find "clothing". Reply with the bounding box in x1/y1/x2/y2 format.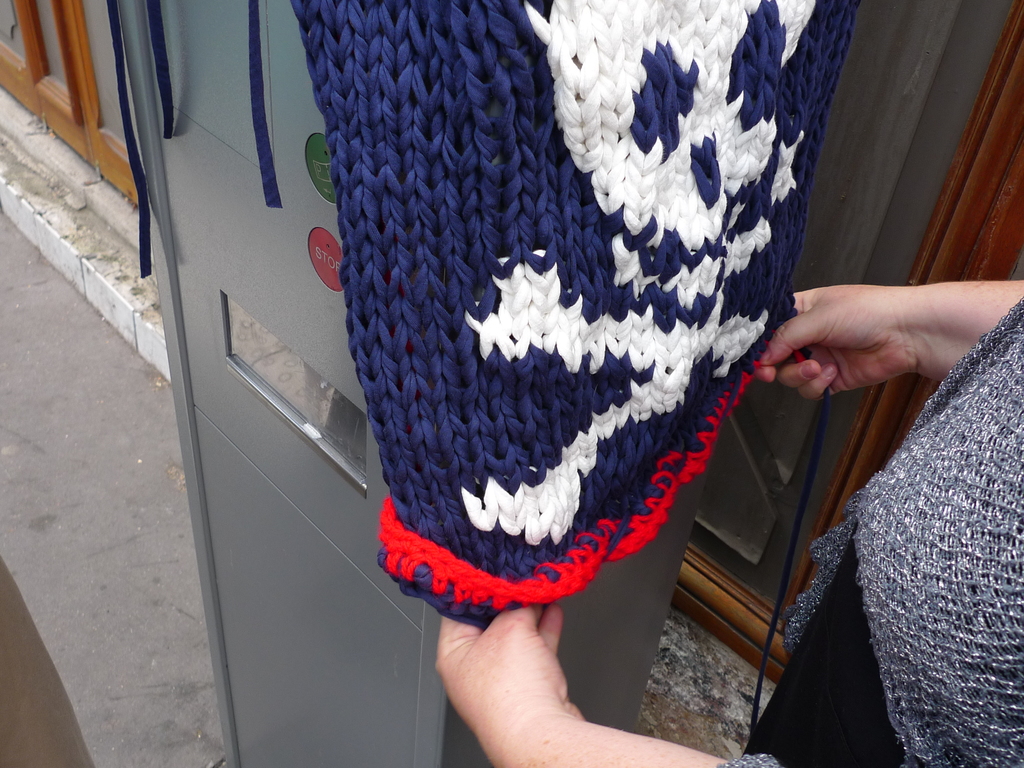
246/0/838/735.
